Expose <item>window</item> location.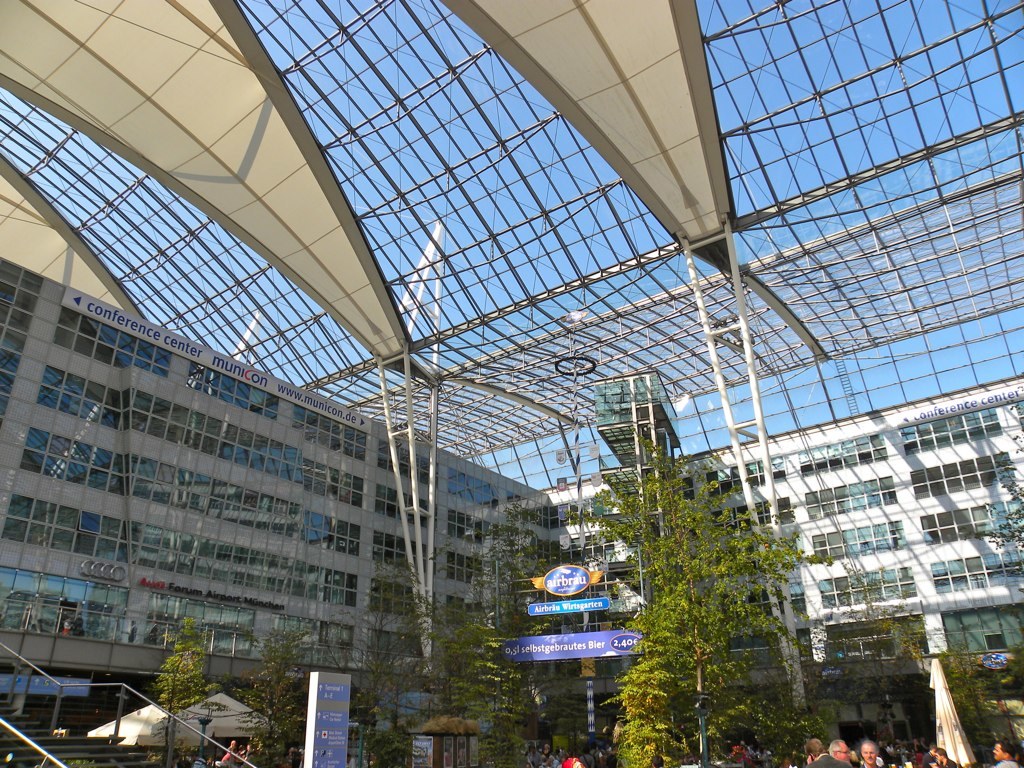
Exposed at pyautogui.locateOnScreen(911, 458, 1010, 501).
